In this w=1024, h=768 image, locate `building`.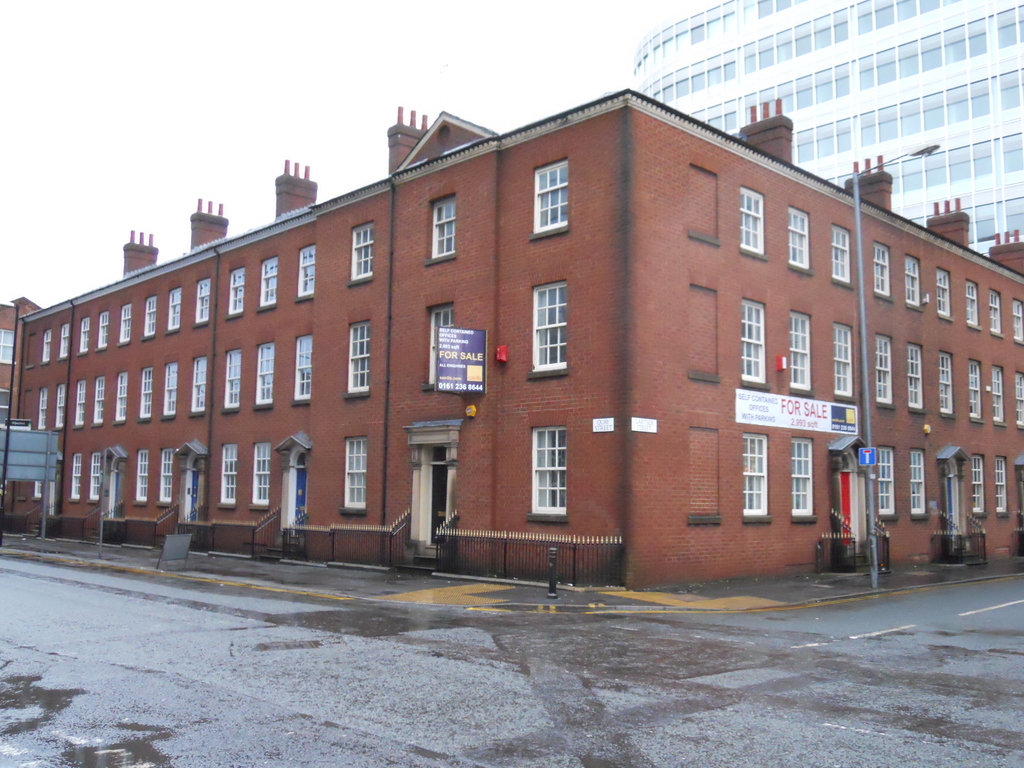
Bounding box: 634 0 1023 271.
